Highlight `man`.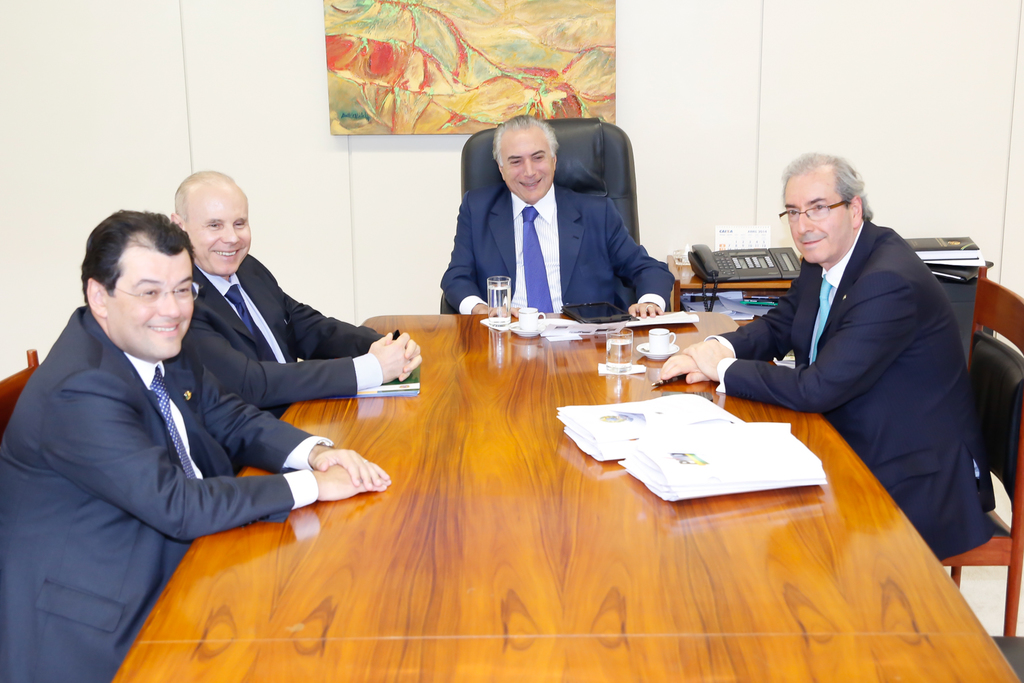
Highlighted region: 438/111/676/318.
